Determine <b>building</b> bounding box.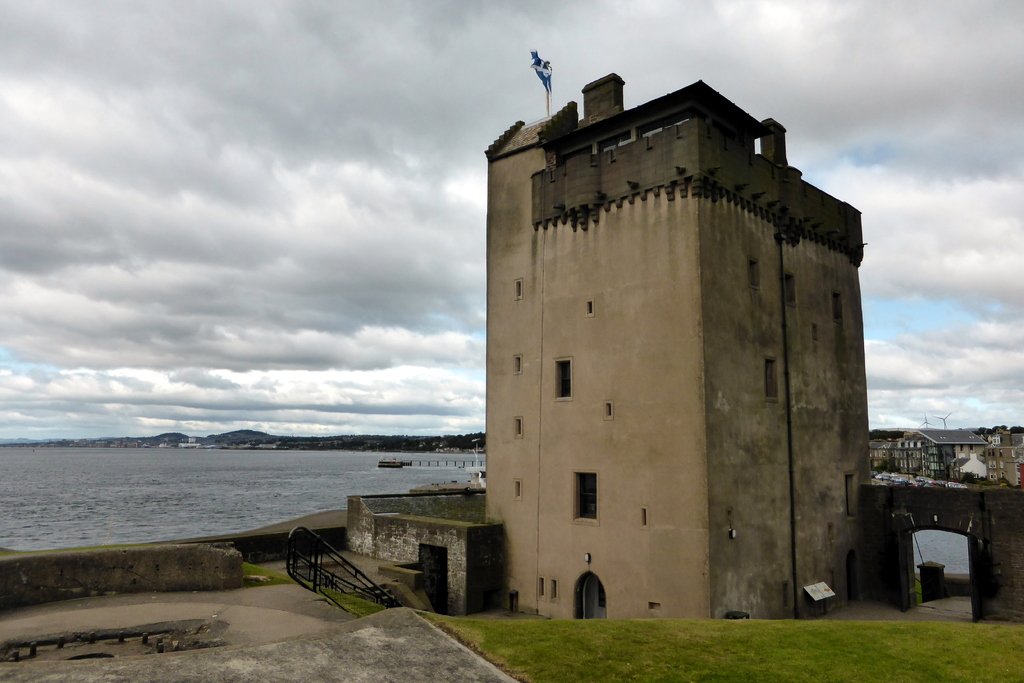
Determined: (987,430,1023,485).
